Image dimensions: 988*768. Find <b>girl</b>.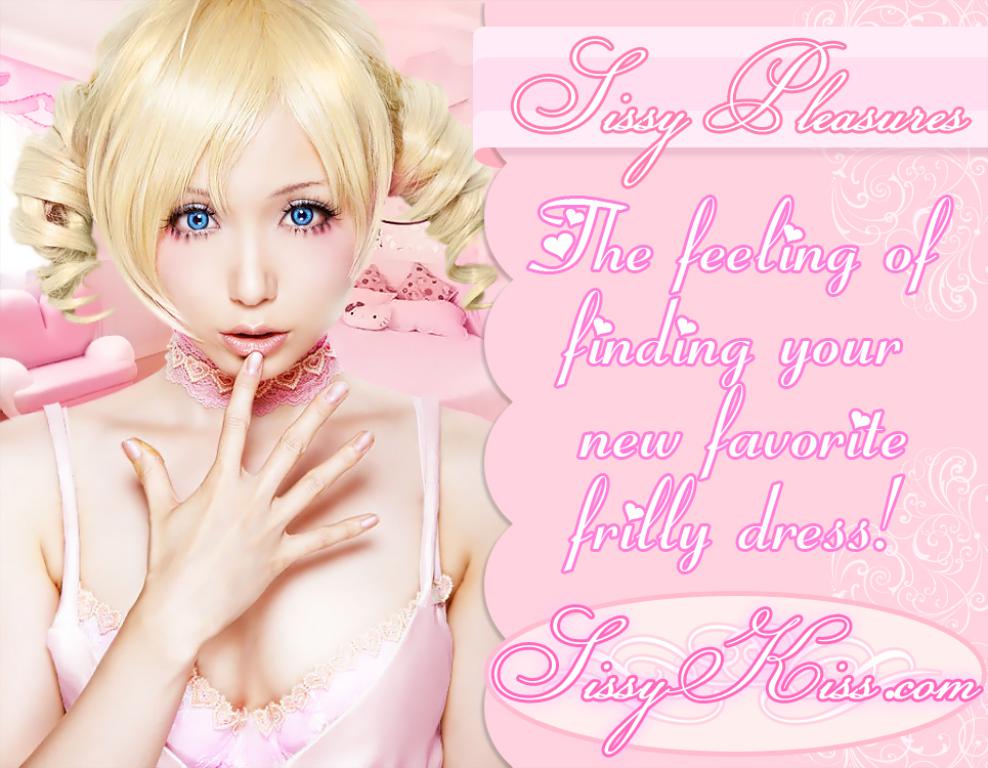
0/0/500/767.
